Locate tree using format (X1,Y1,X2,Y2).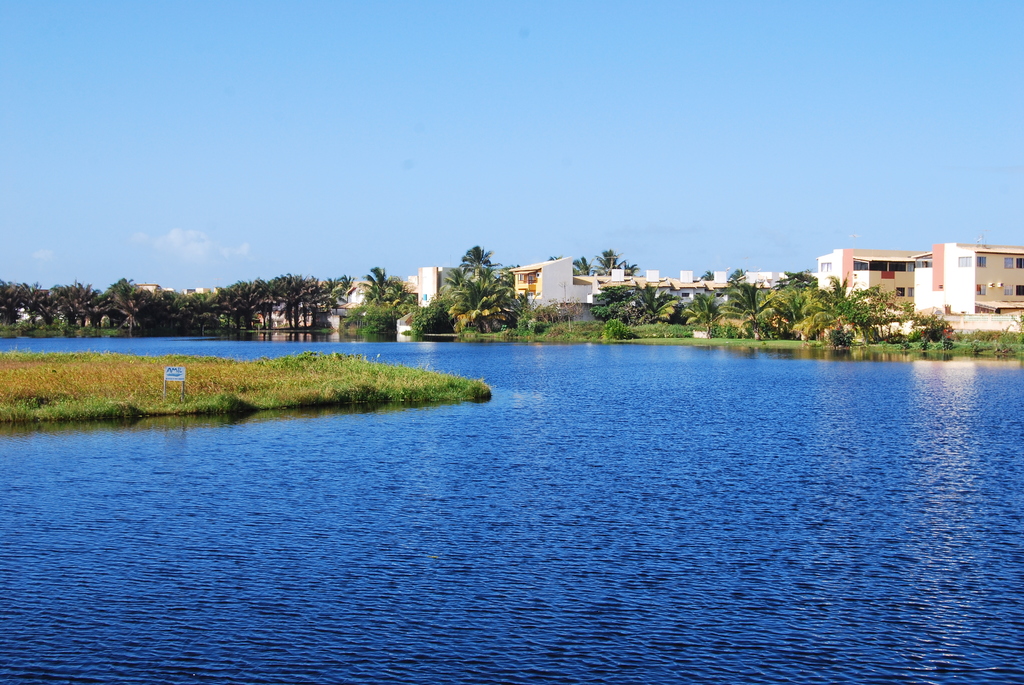
(590,248,626,278).
